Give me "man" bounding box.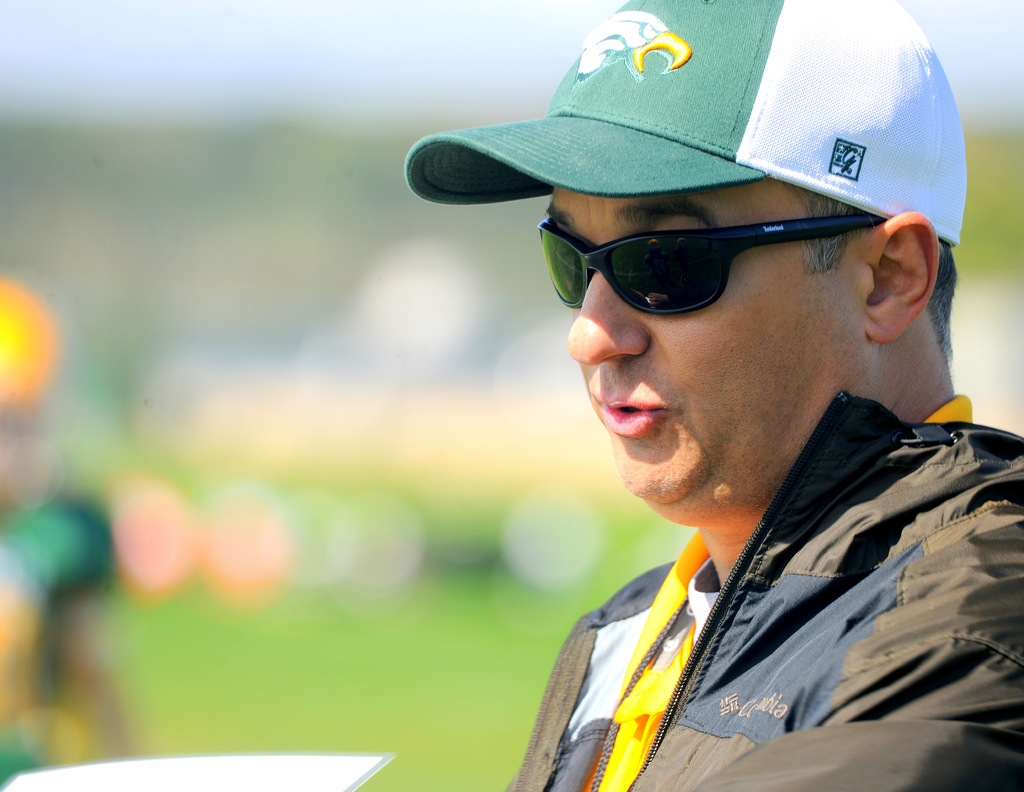
bbox(511, 141, 1023, 782).
